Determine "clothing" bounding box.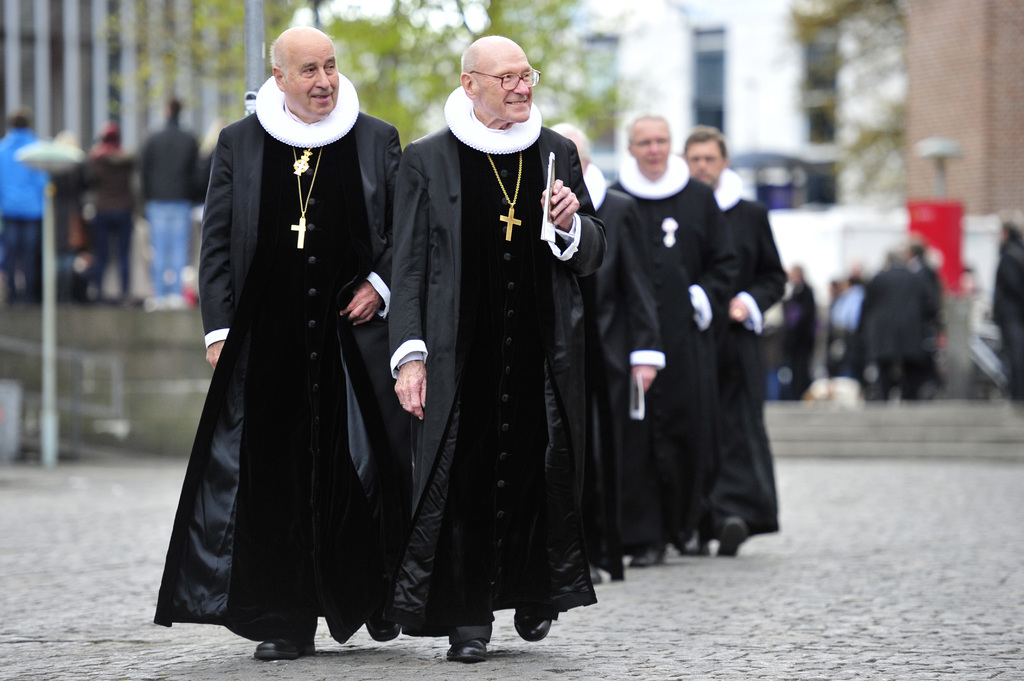
Determined: bbox=(381, 84, 611, 636).
